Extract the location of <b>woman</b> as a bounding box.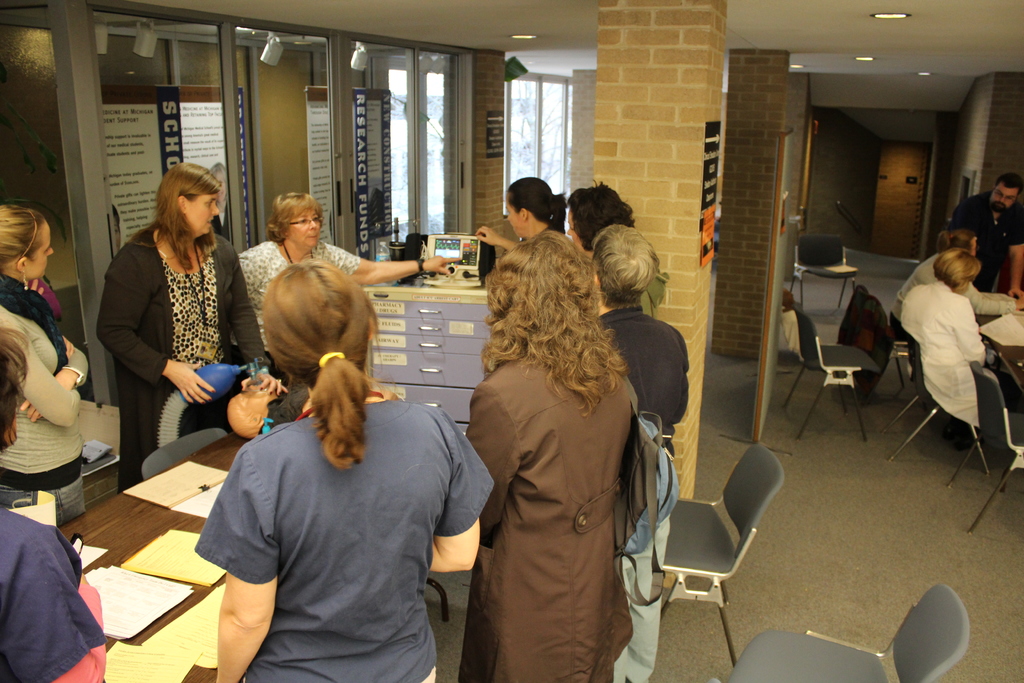
box=[900, 248, 1023, 475].
